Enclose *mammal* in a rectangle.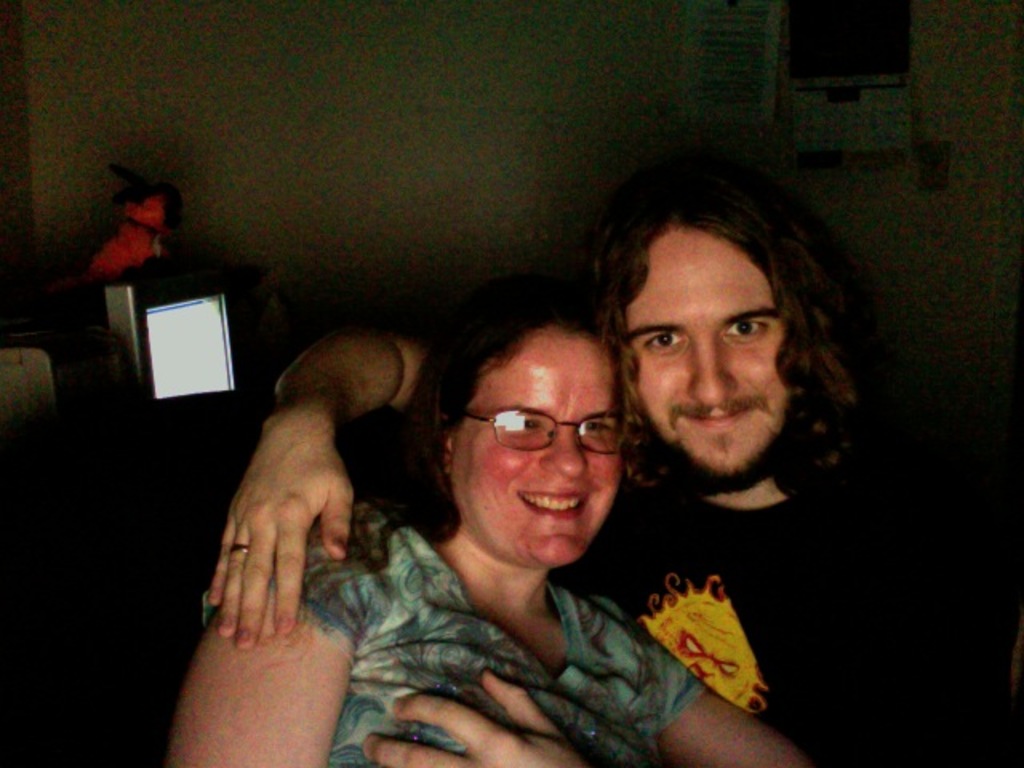
(213,192,1003,766).
